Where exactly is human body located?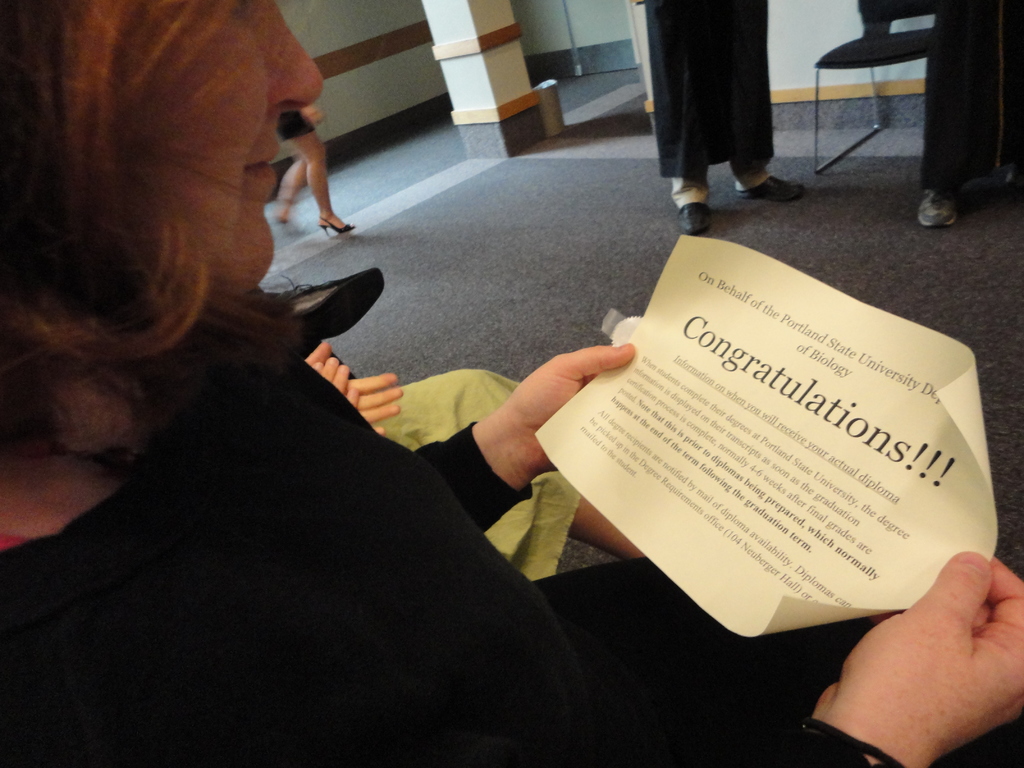
Its bounding box is [left=636, top=0, right=808, bottom=239].
